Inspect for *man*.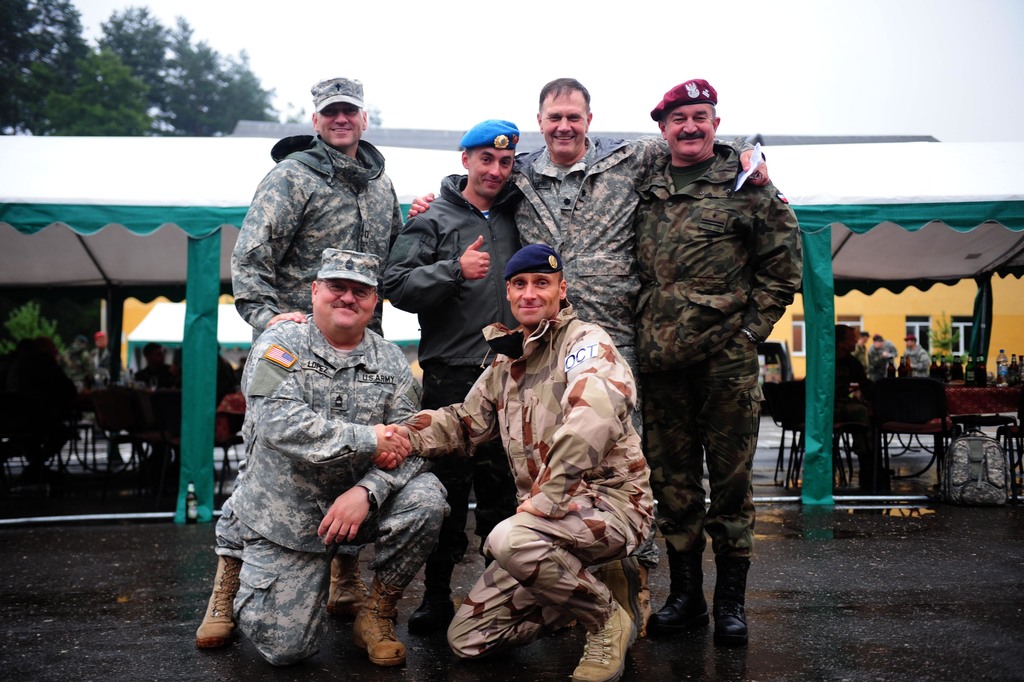
Inspection: [375,115,530,628].
